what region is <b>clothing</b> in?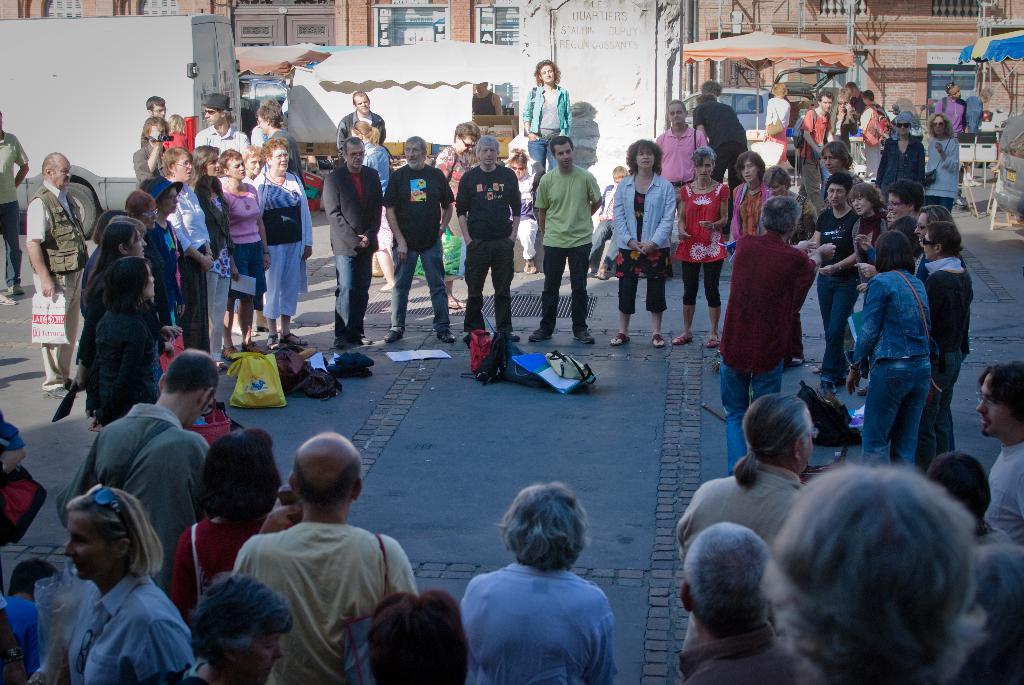
(x1=334, y1=110, x2=381, y2=155).
